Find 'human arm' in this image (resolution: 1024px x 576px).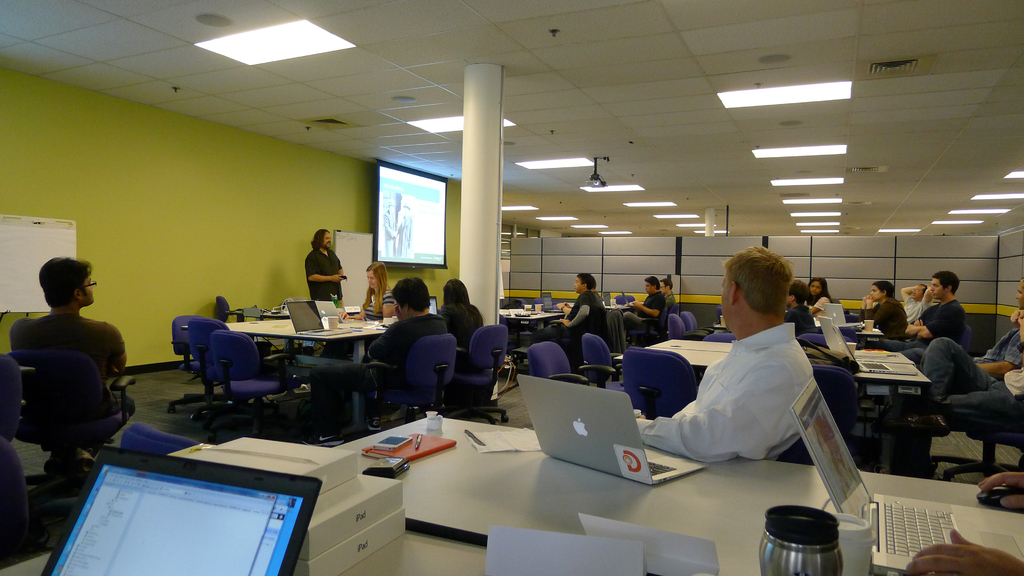
x1=557 y1=293 x2=595 y2=329.
